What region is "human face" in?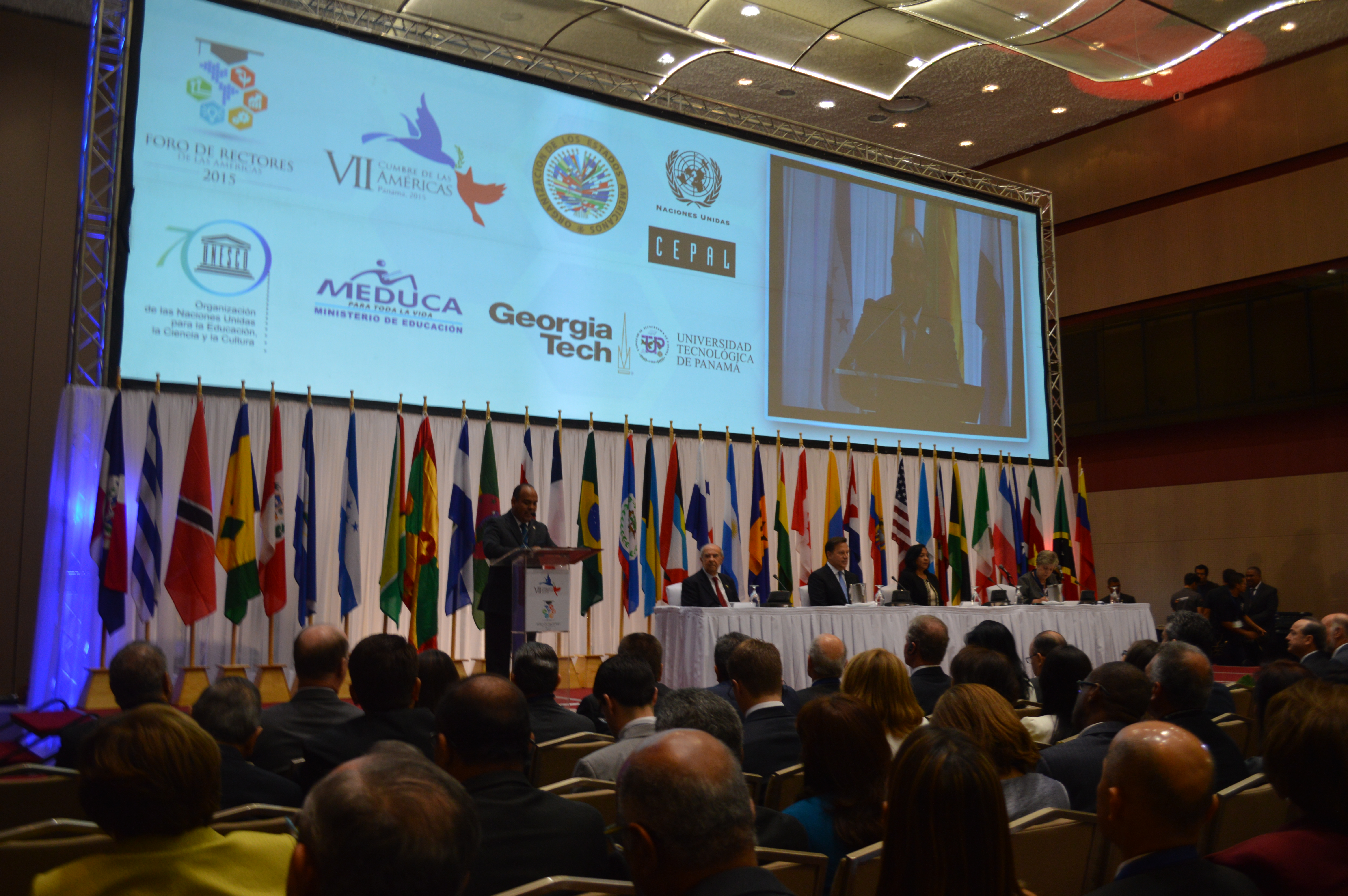
(x1=232, y1=127, x2=236, y2=128).
